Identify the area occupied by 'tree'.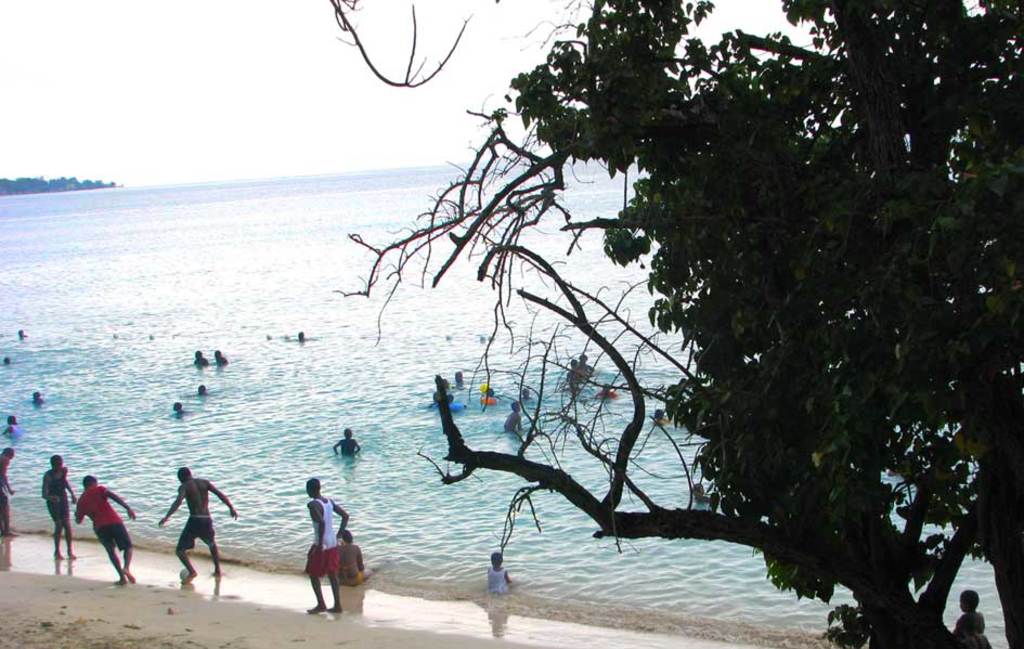
Area: {"left": 334, "top": 0, "right": 1023, "bottom": 646}.
